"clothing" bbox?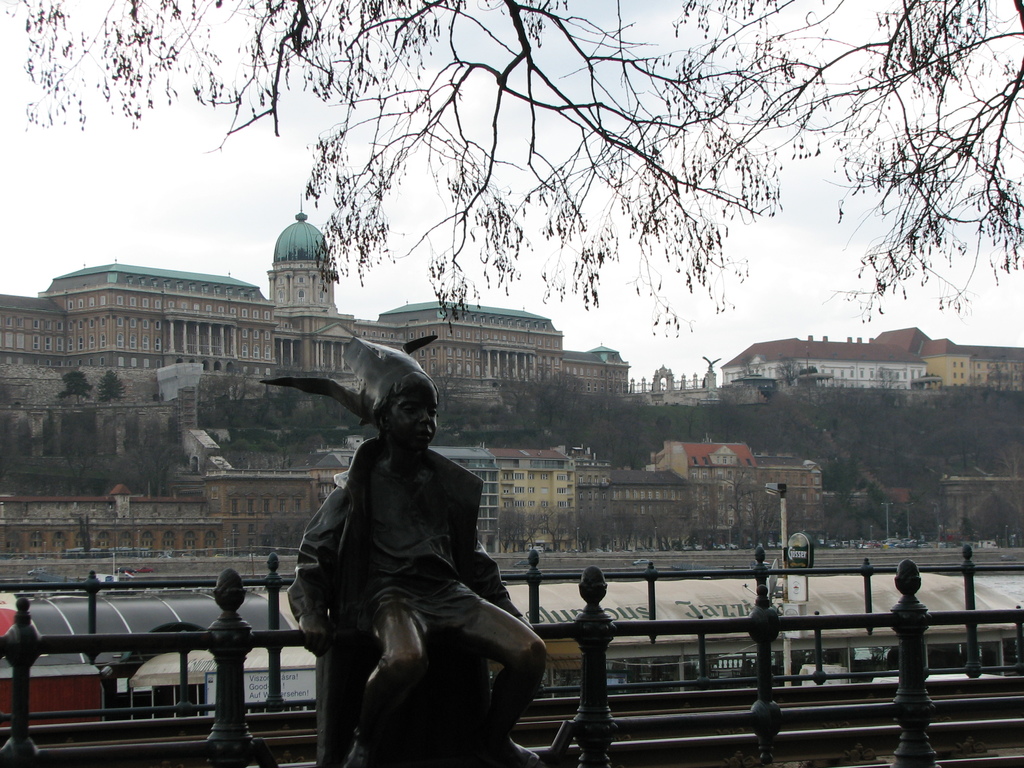
<bbox>280, 435, 514, 767</bbox>
